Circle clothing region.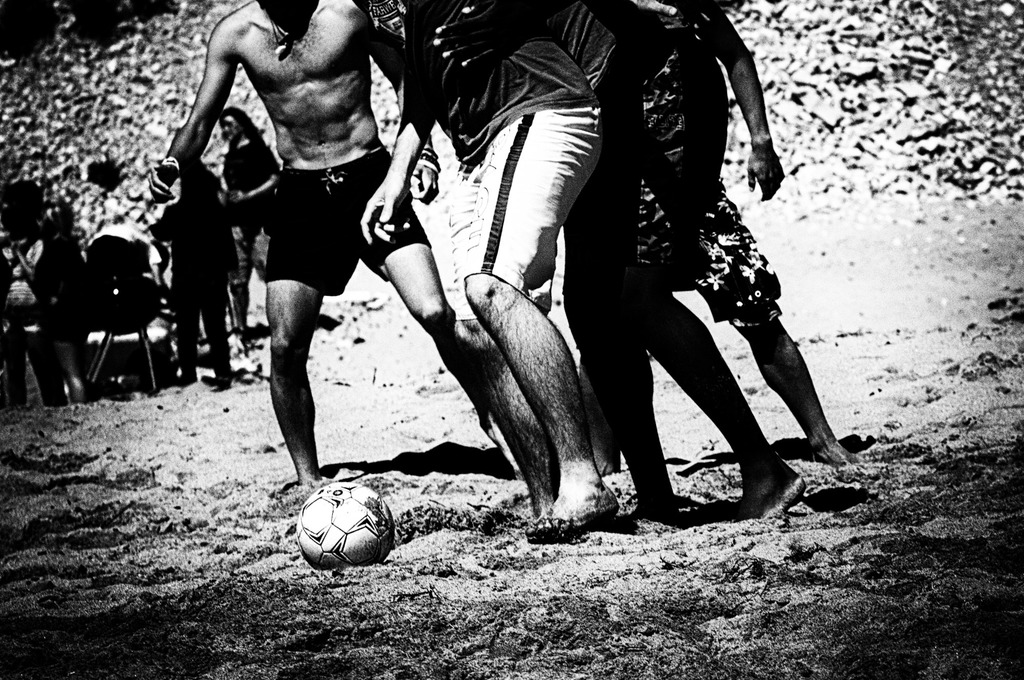
Region: locate(147, 181, 231, 388).
